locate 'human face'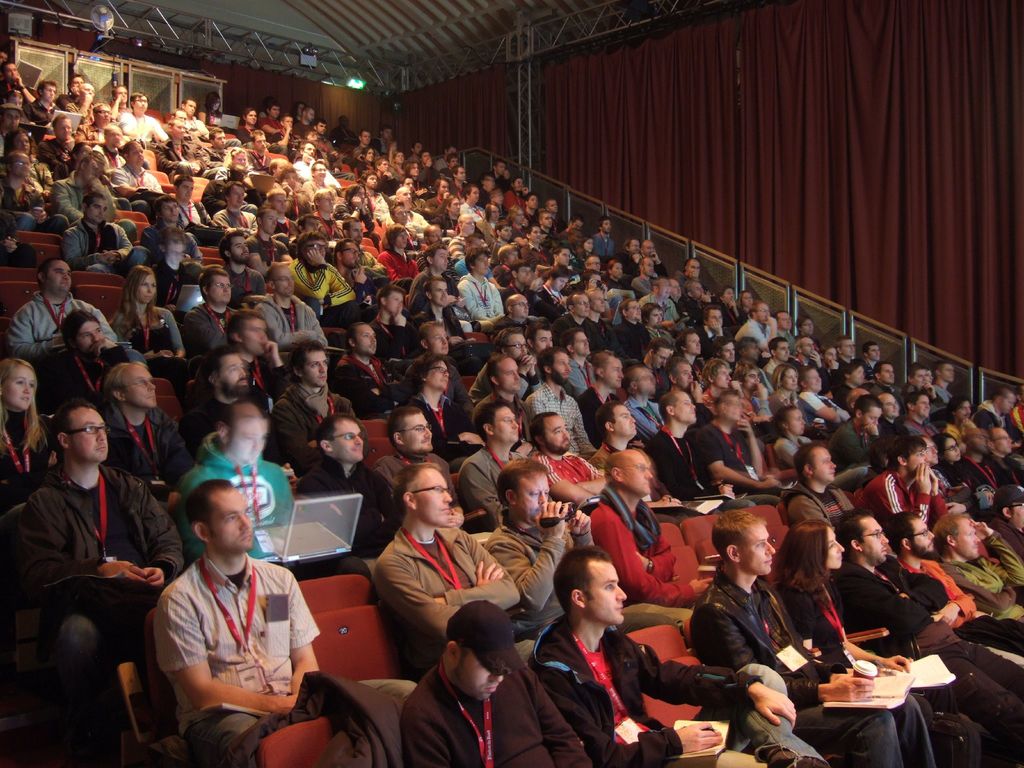
654,351,669,371
